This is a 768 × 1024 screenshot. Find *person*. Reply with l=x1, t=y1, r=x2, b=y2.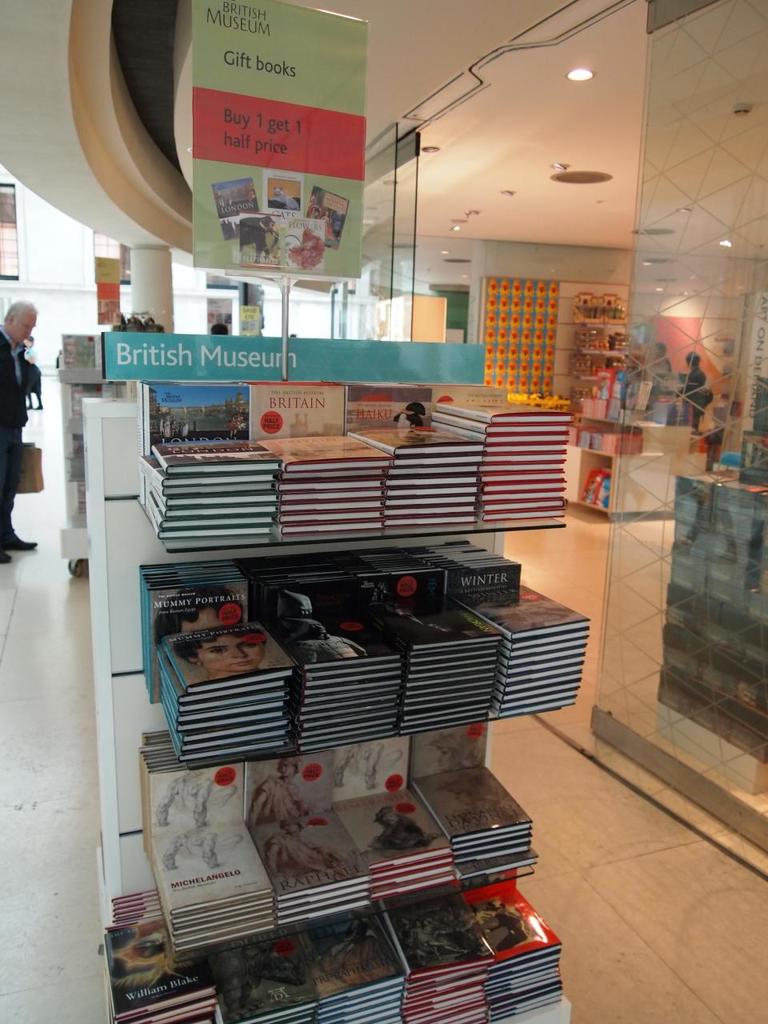
l=370, t=808, r=433, b=854.
